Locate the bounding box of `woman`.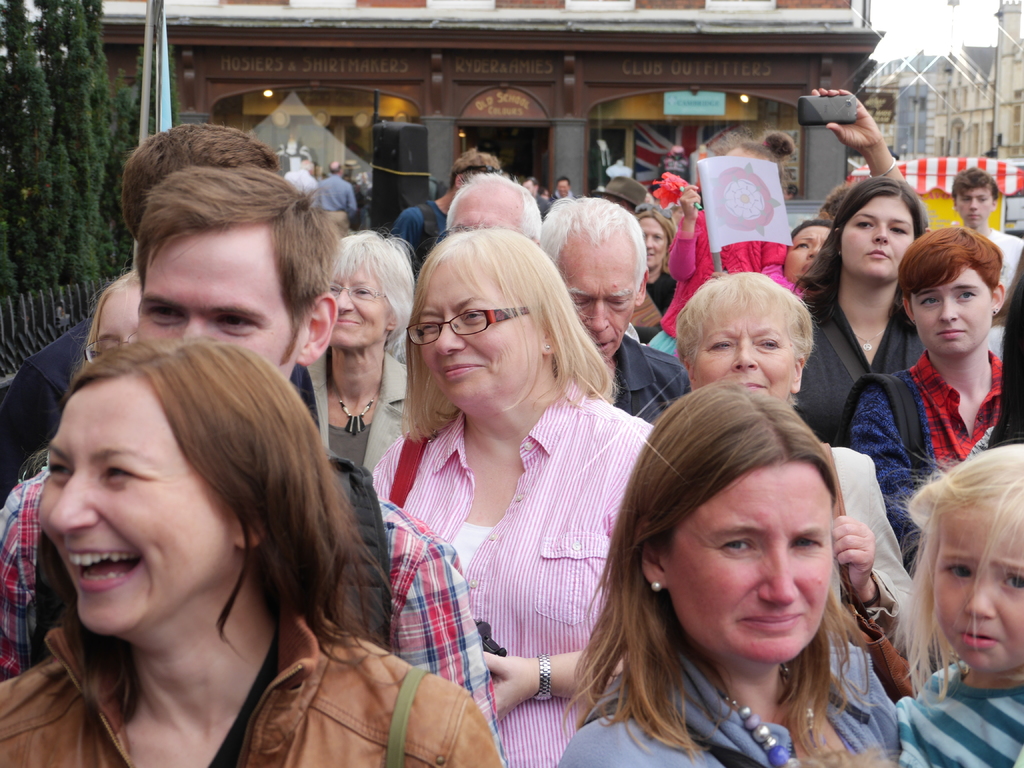
Bounding box: {"left": 0, "top": 329, "right": 504, "bottom": 767}.
